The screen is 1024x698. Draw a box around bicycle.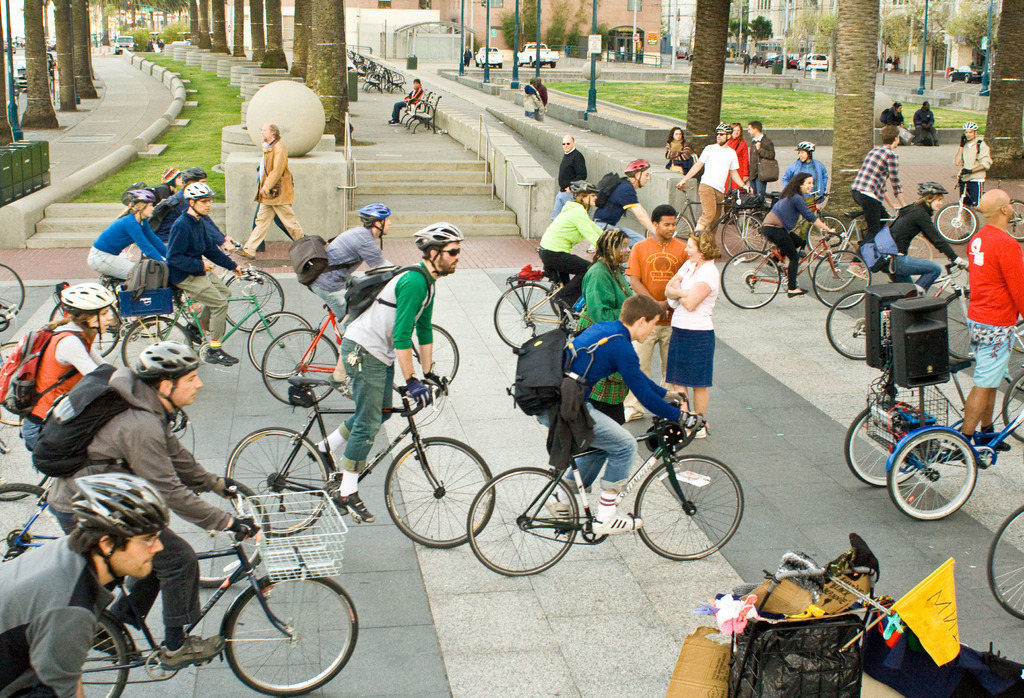
<box>83,484,364,697</box>.
